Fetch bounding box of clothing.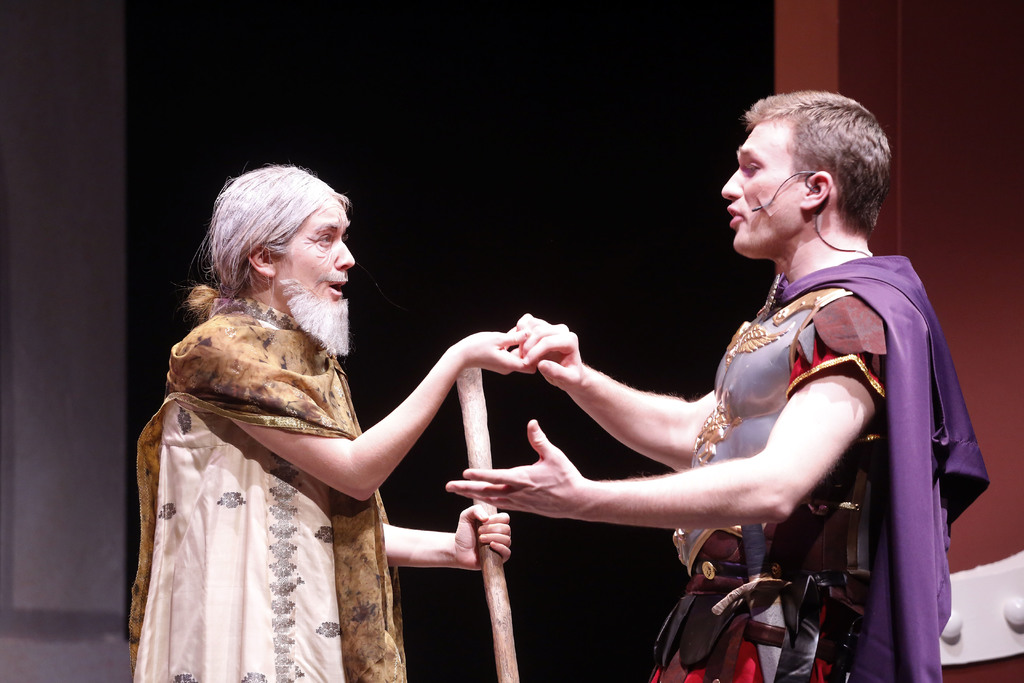
Bbox: <bbox>138, 238, 424, 663</bbox>.
